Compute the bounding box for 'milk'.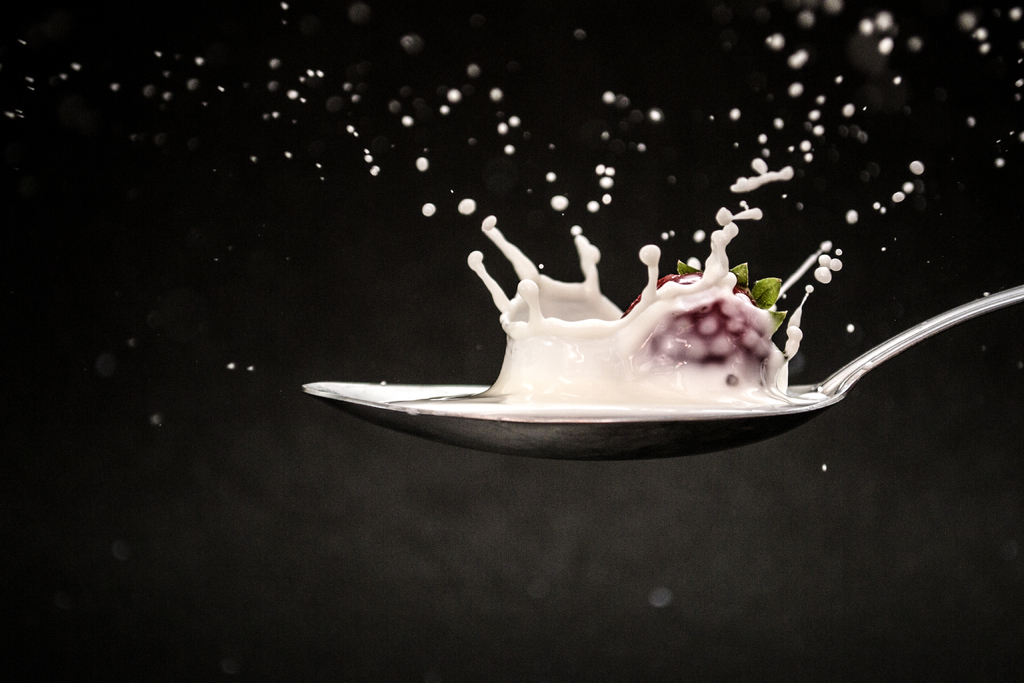
left=386, top=211, right=831, bottom=423.
